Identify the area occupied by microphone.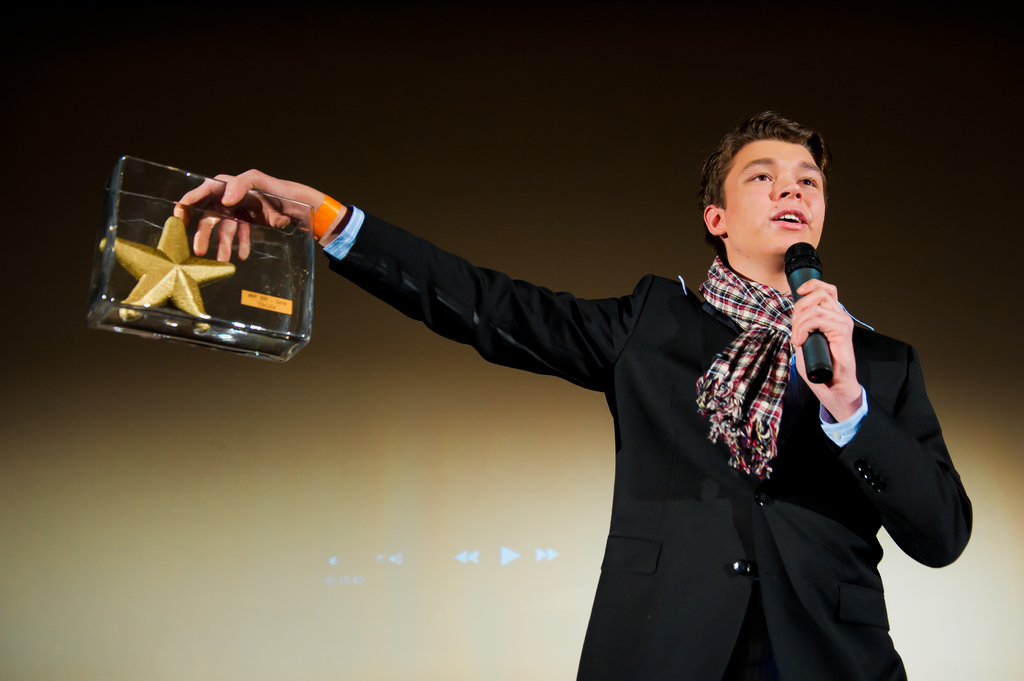
Area: pyautogui.locateOnScreen(780, 235, 829, 380).
